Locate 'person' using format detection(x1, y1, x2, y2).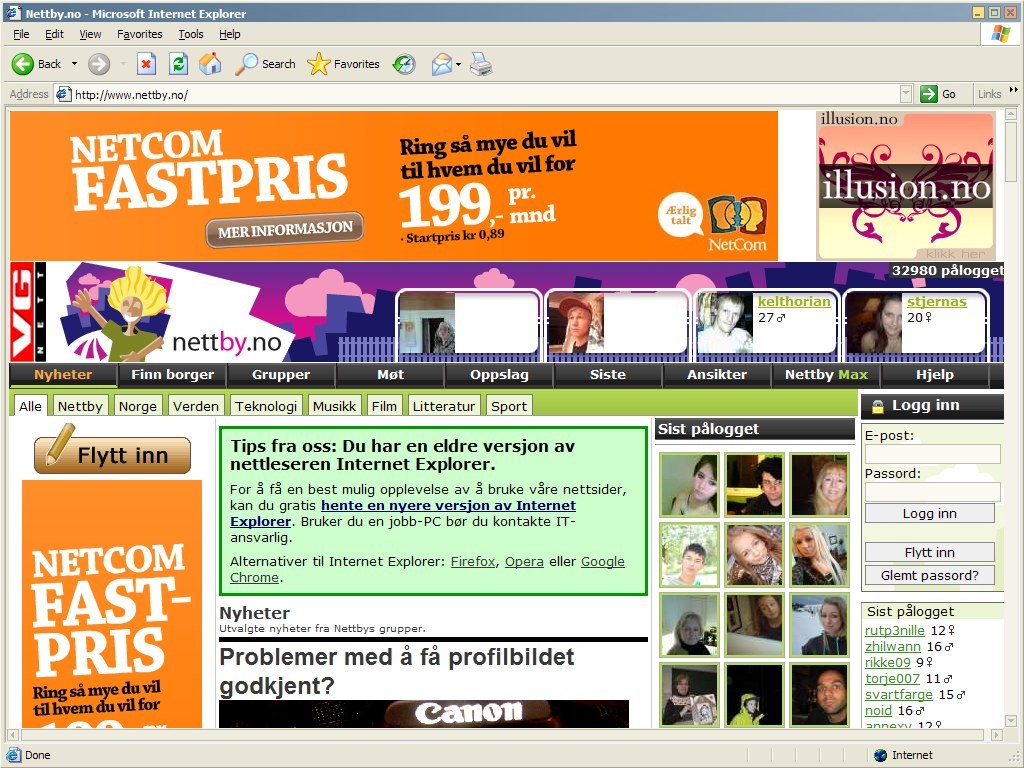
detection(859, 290, 905, 356).
